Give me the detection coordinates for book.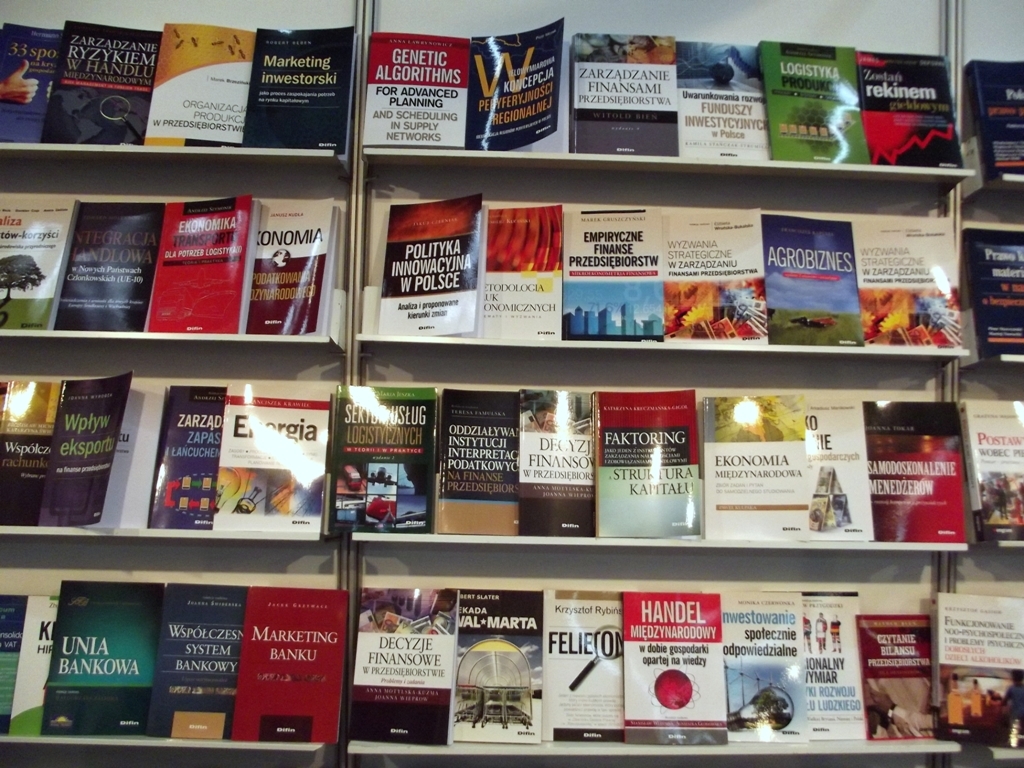
bbox(358, 32, 470, 152).
